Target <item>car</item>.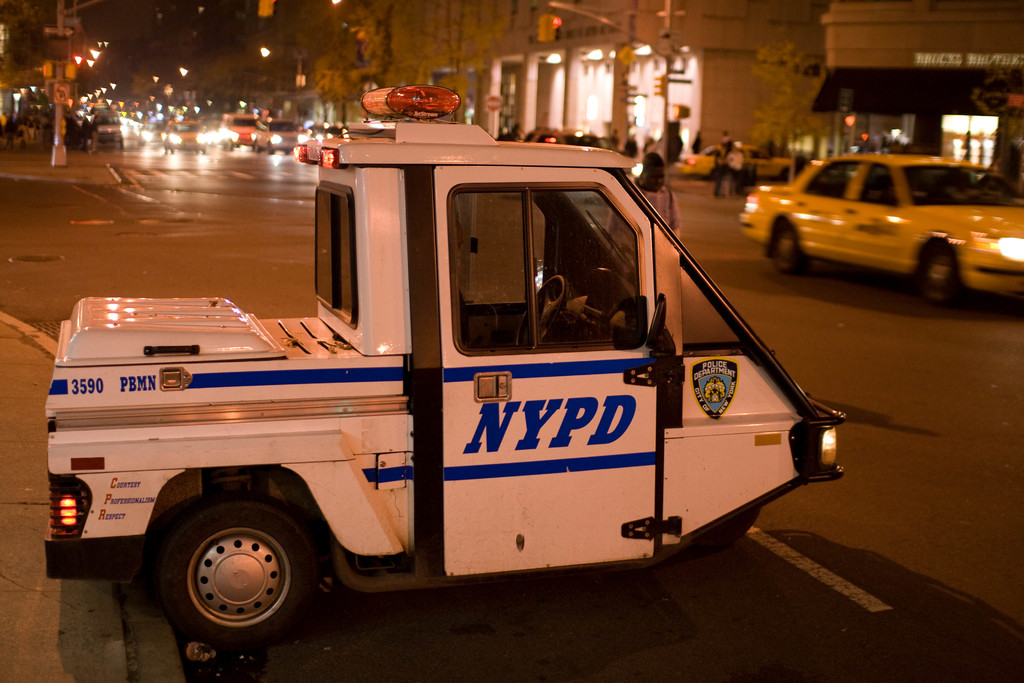
Target region: {"x1": 743, "y1": 137, "x2": 1016, "y2": 295}.
